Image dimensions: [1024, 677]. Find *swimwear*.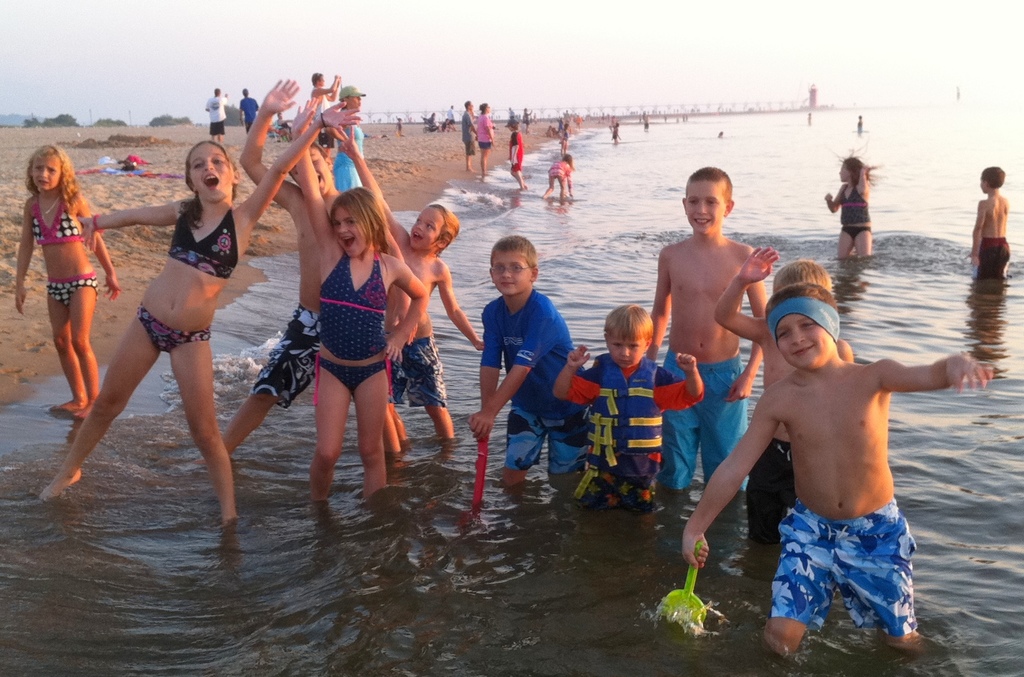
bbox(140, 309, 209, 351).
